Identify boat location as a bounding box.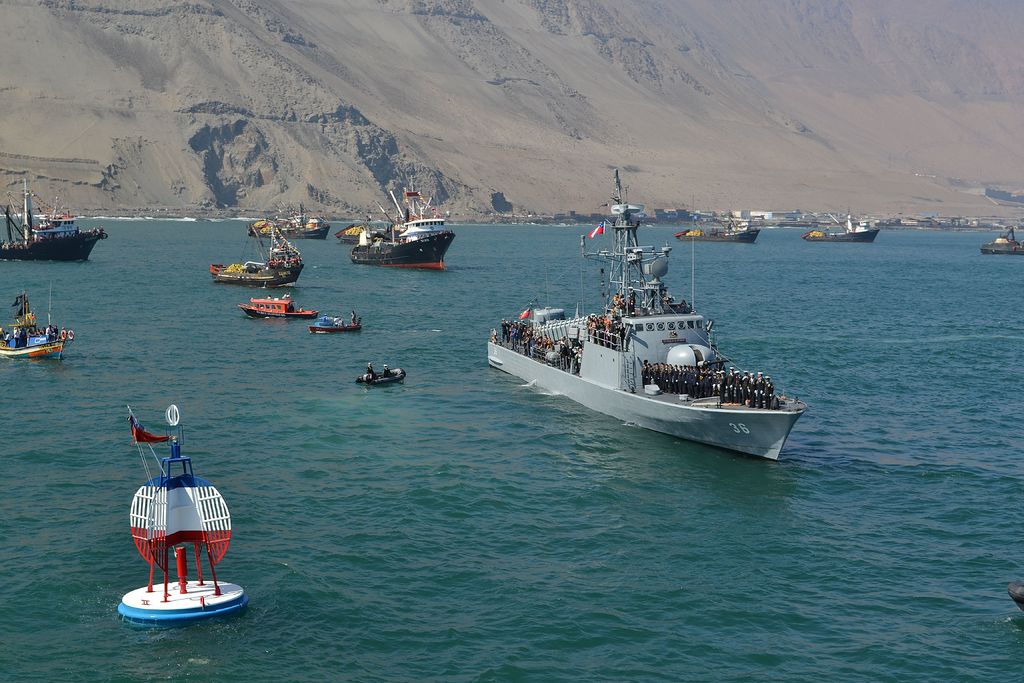
x1=0, y1=313, x2=68, y2=358.
